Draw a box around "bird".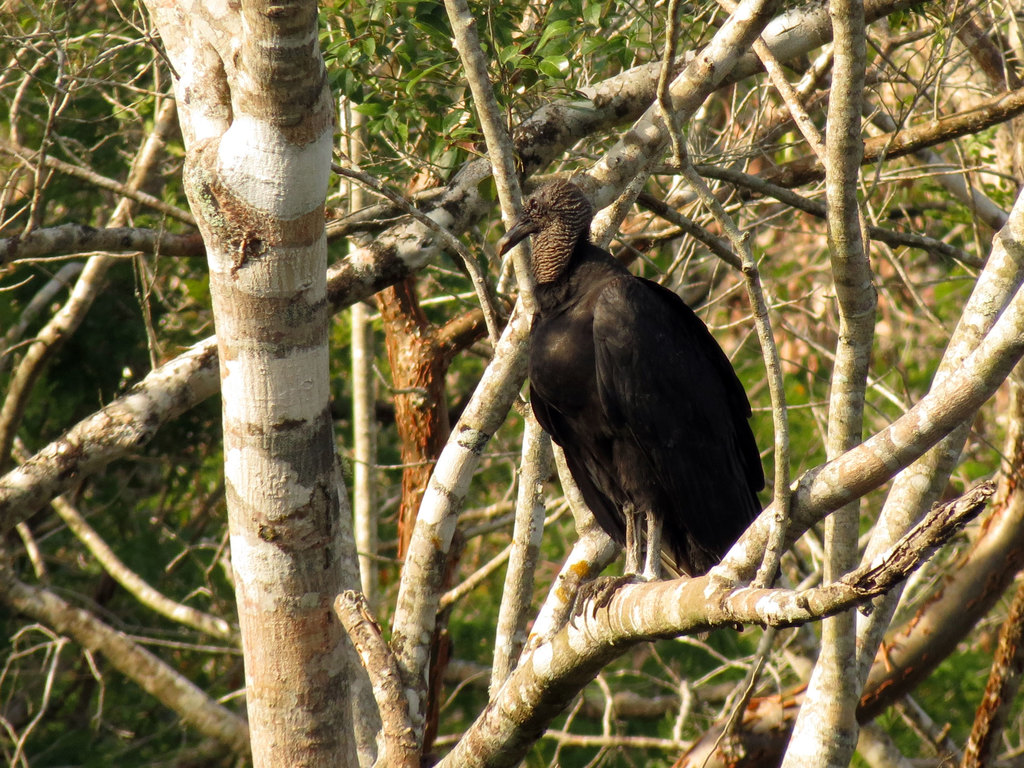
(504,179,769,636).
